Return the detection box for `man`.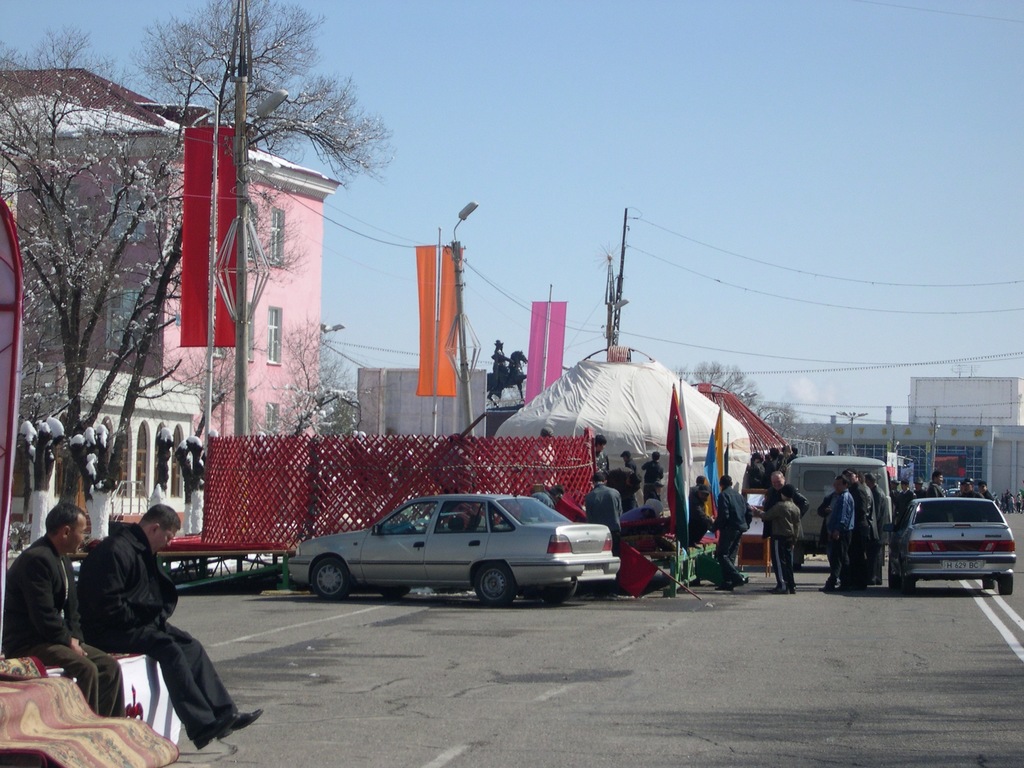
(0, 500, 133, 722).
